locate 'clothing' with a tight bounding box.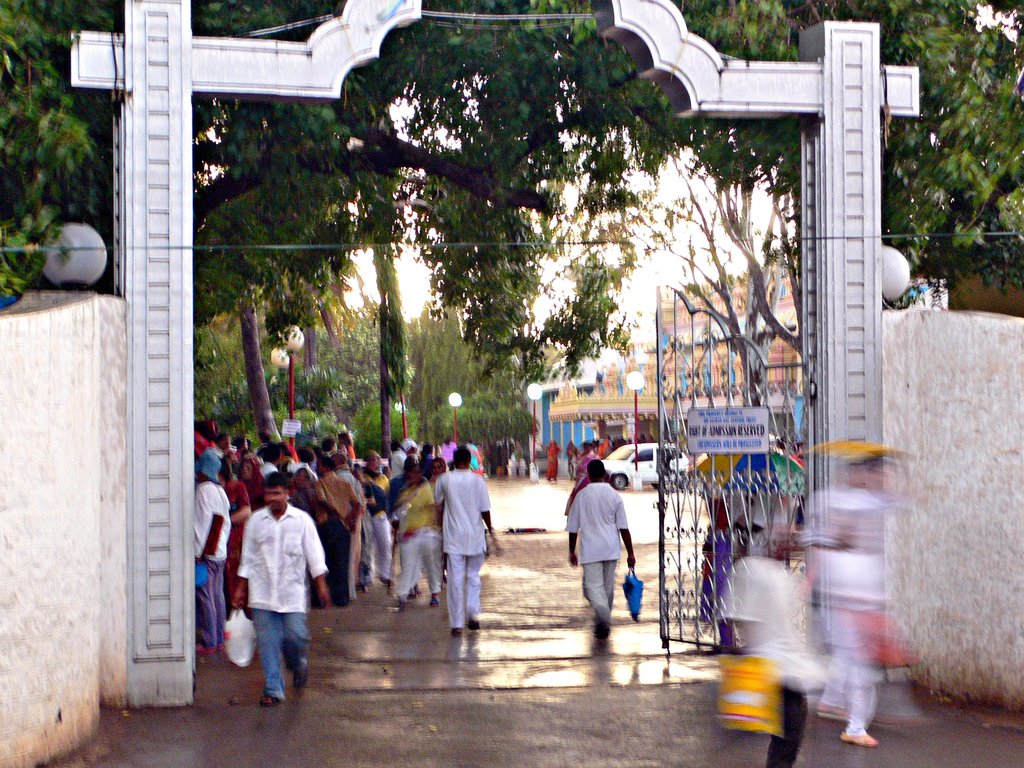
bbox(191, 478, 232, 646).
